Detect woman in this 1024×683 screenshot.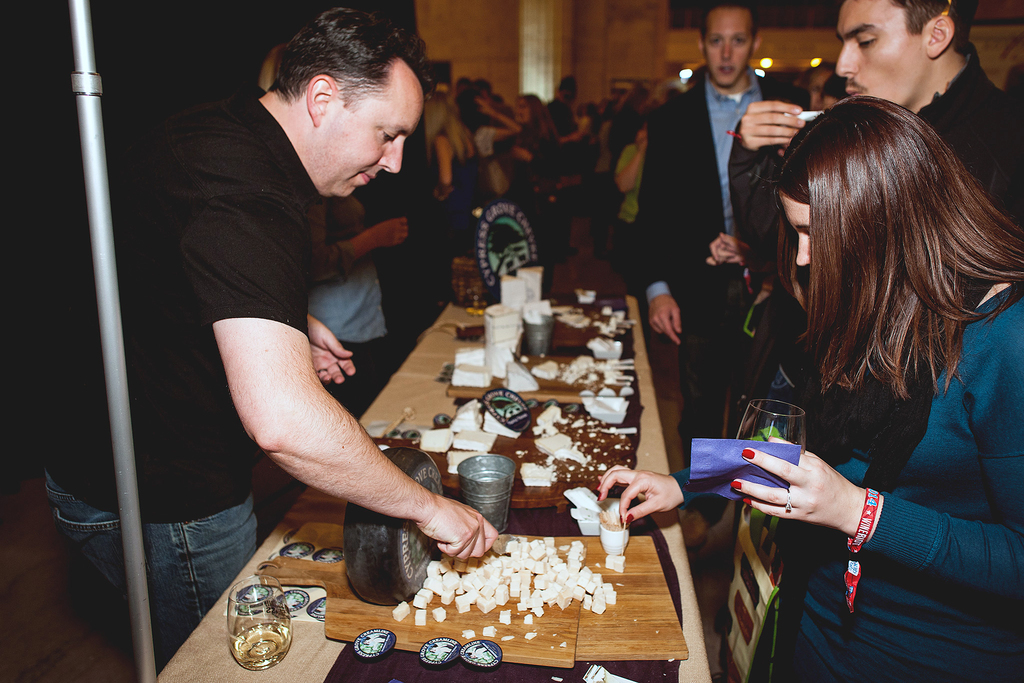
Detection: (x1=453, y1=90, x2=511, y2=229).
